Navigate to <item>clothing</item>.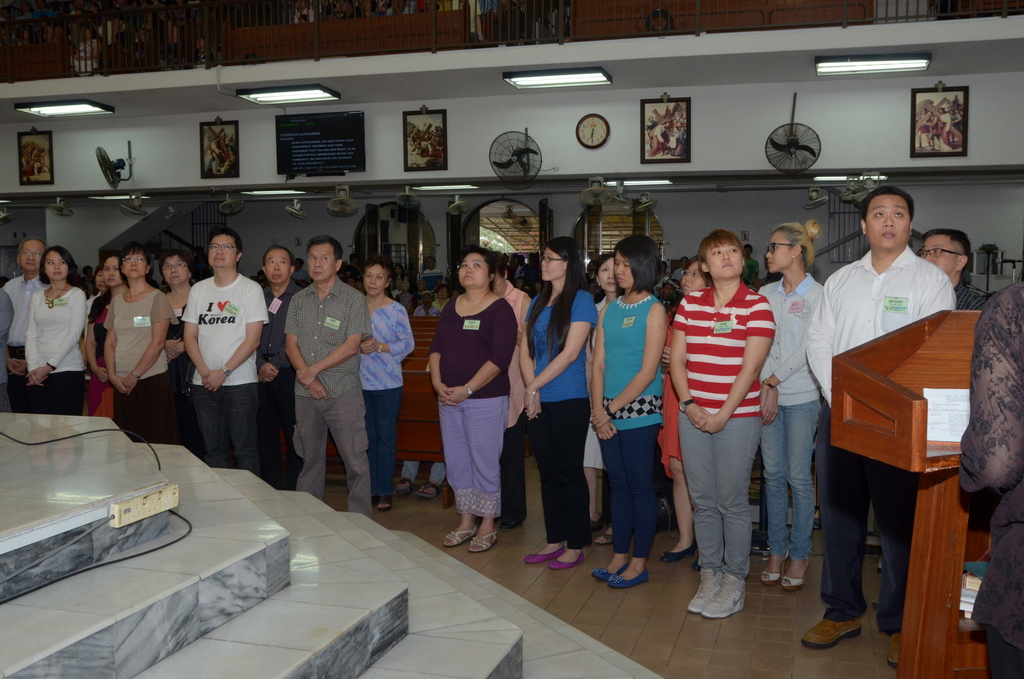
Navigation target: x1=356, y1=291, x2=414, y2=495.
